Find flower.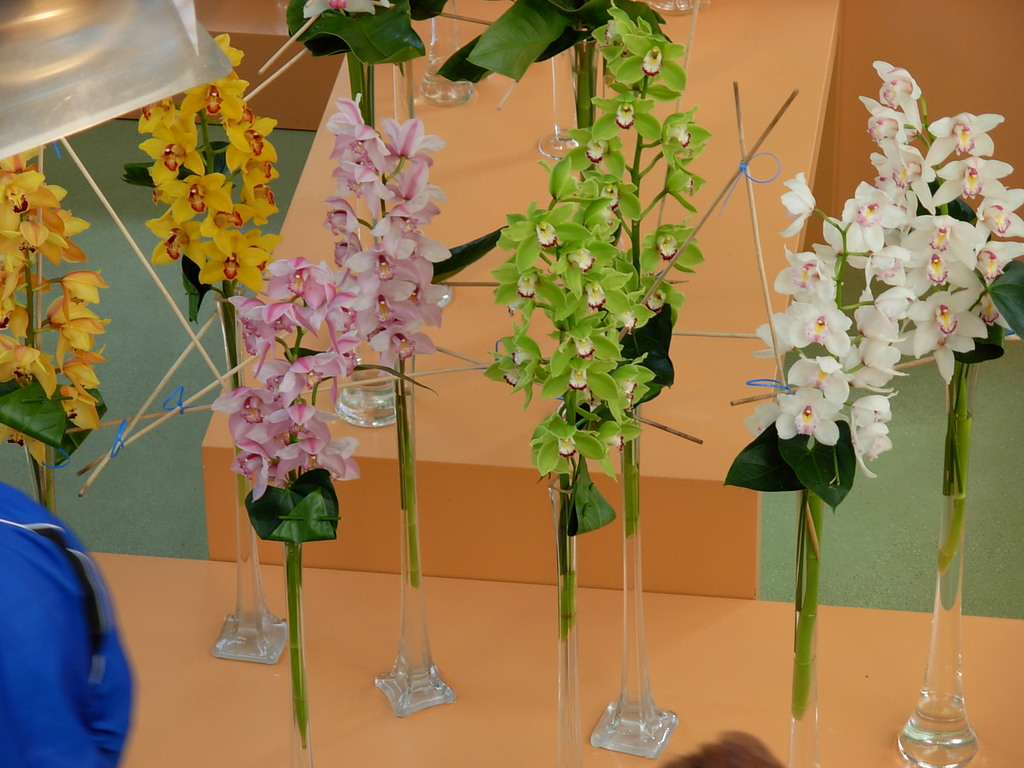
region(564, 362, 586, 385).
